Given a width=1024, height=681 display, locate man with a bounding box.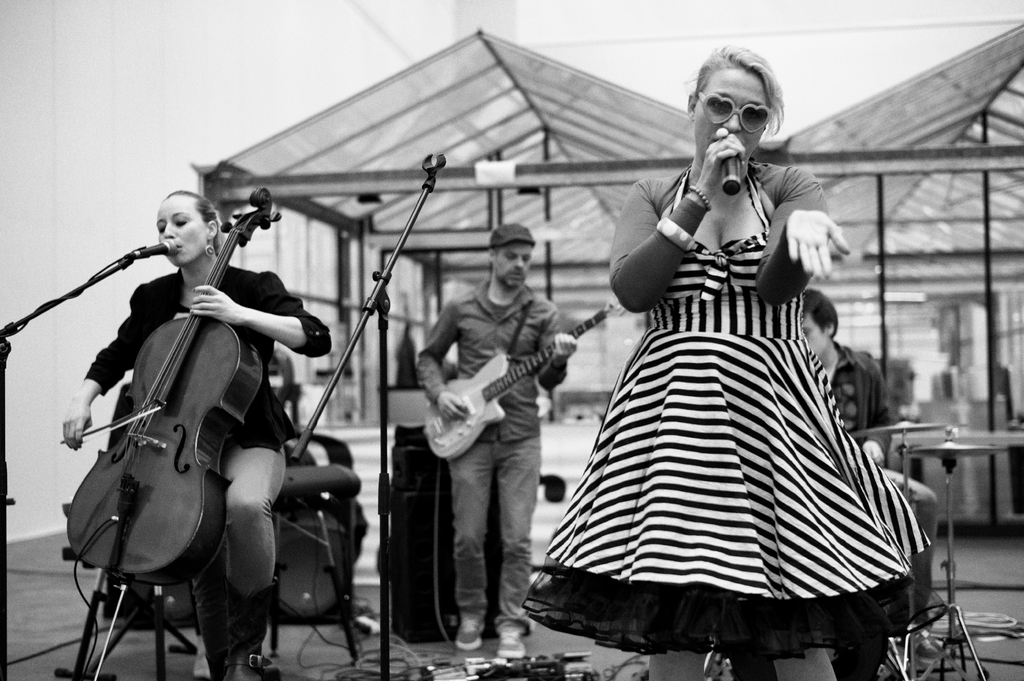
Located: x1=803, y1=285, x2=947, y2=655.
